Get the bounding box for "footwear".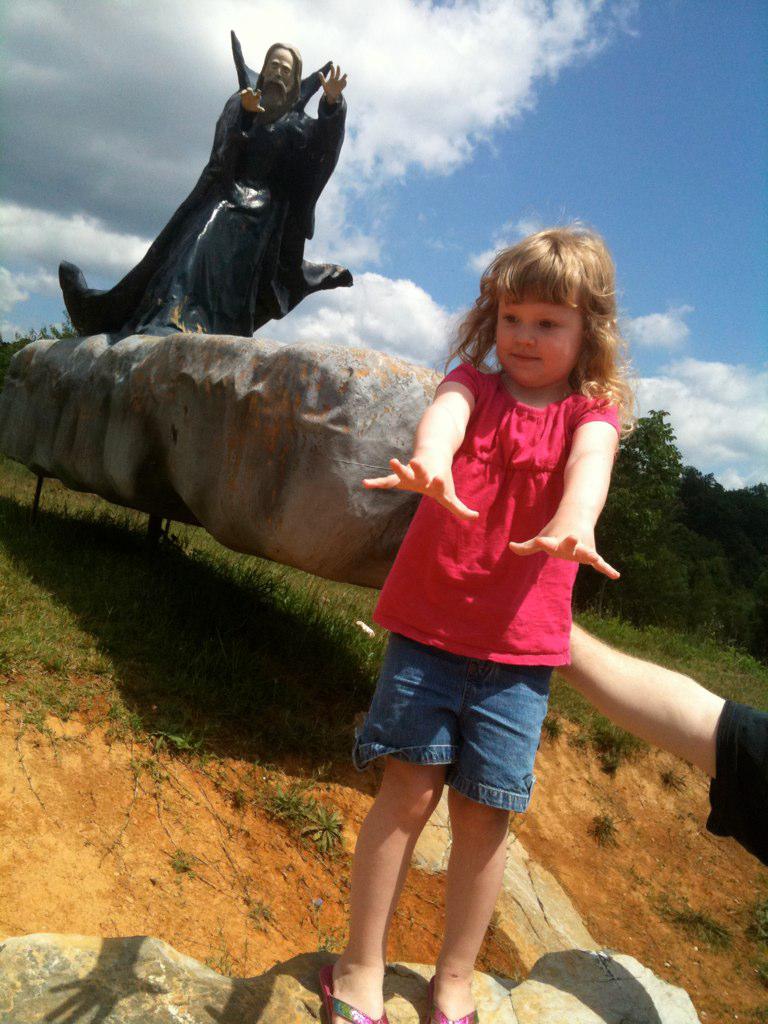
bbox(423, 967, 483, 1023).
